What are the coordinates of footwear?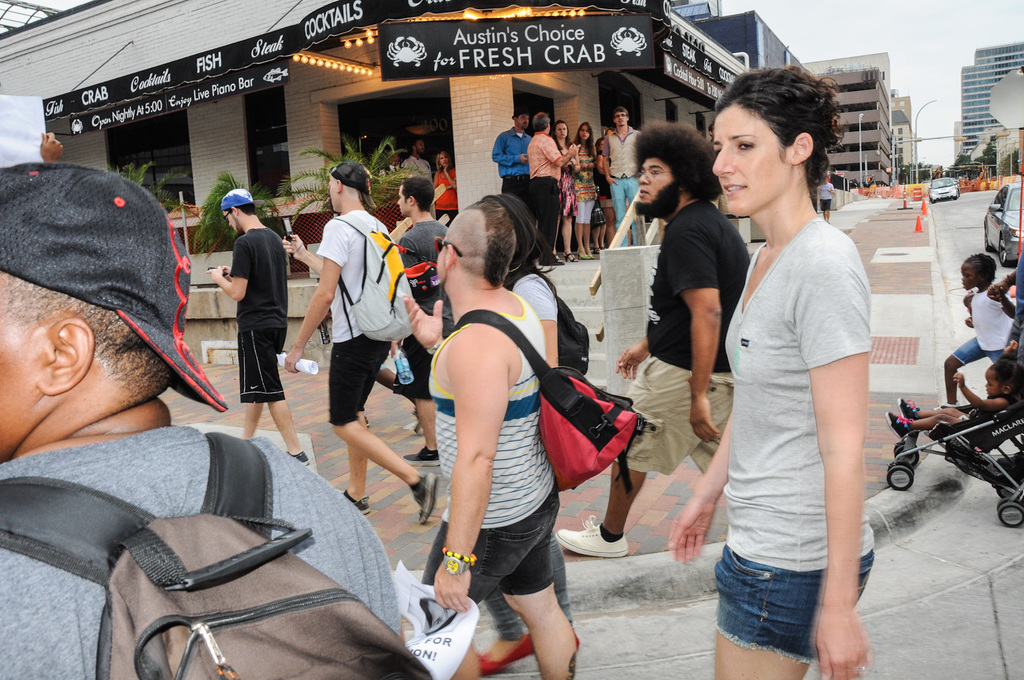
[x1=554, y1=514, x2=626, y2=558].
